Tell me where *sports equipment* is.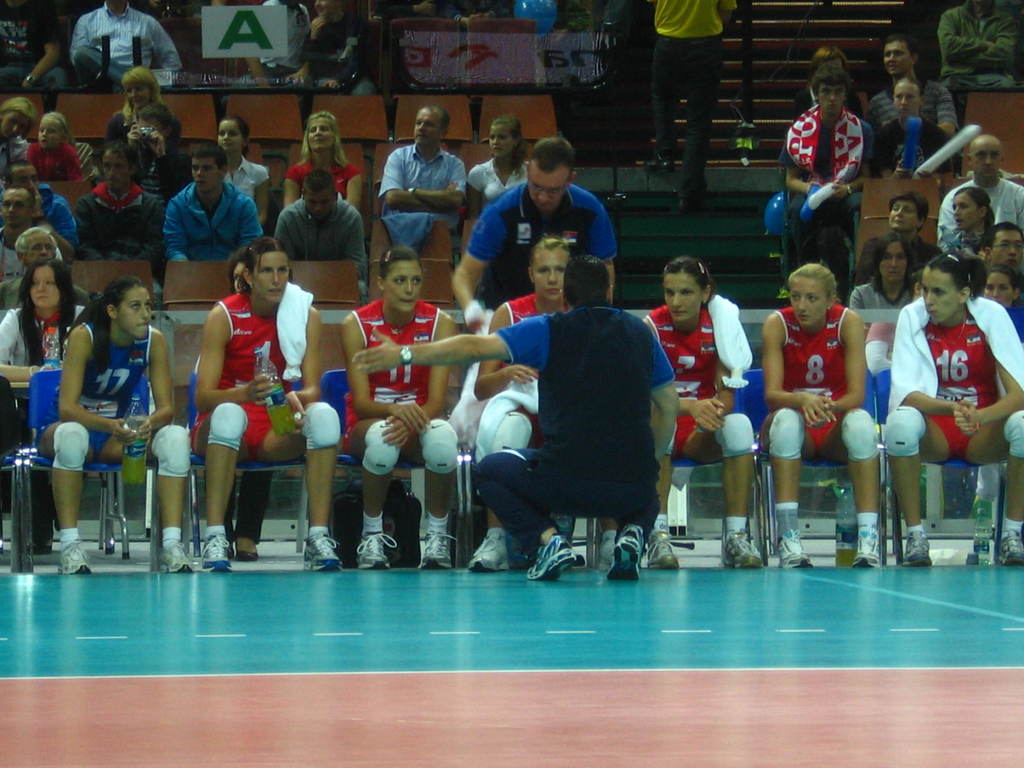
*sports equipment* is at bbox=[307, 537, 341, 569].
